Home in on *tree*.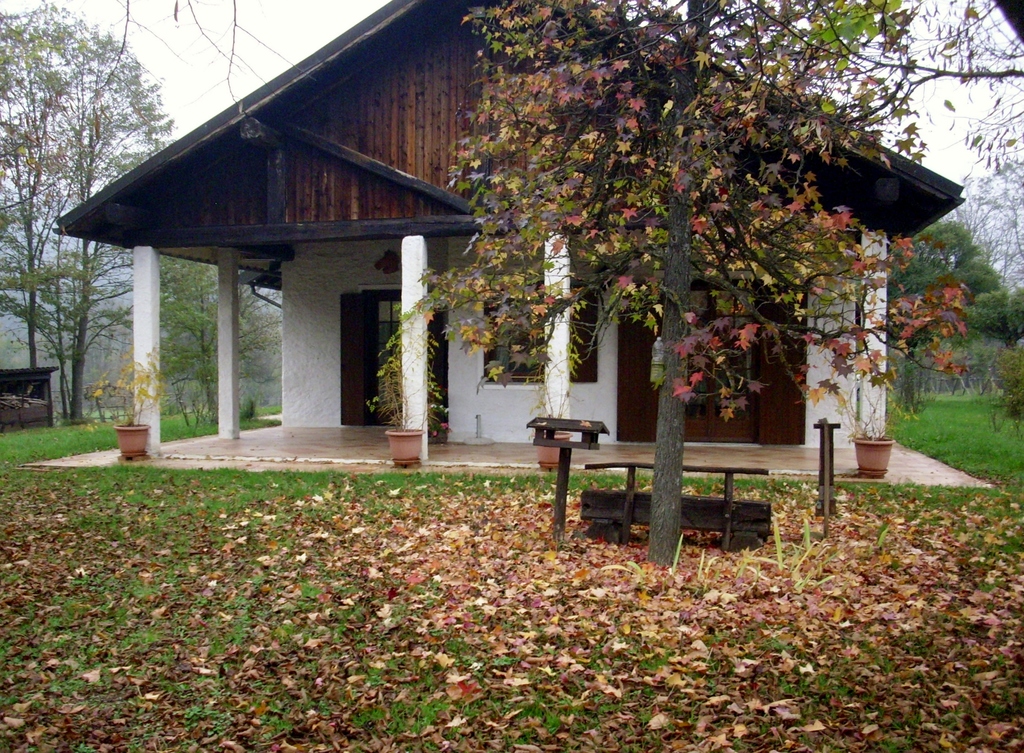
Homed in at BBox(222, 289, 288, 386).
